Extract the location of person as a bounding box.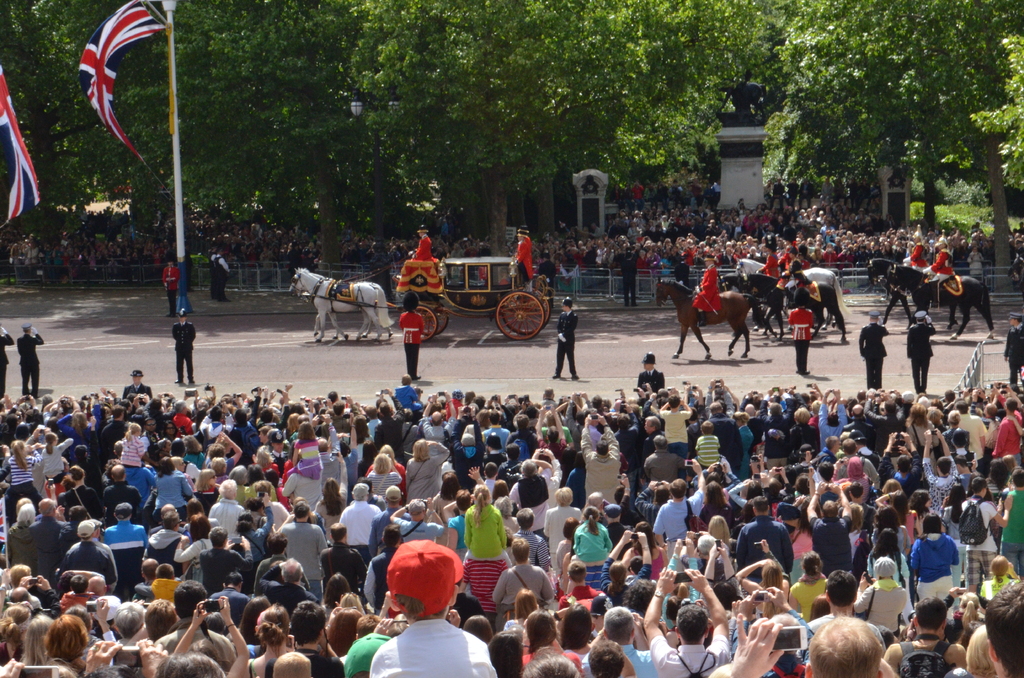
detection(168, 307, 196, 380).
